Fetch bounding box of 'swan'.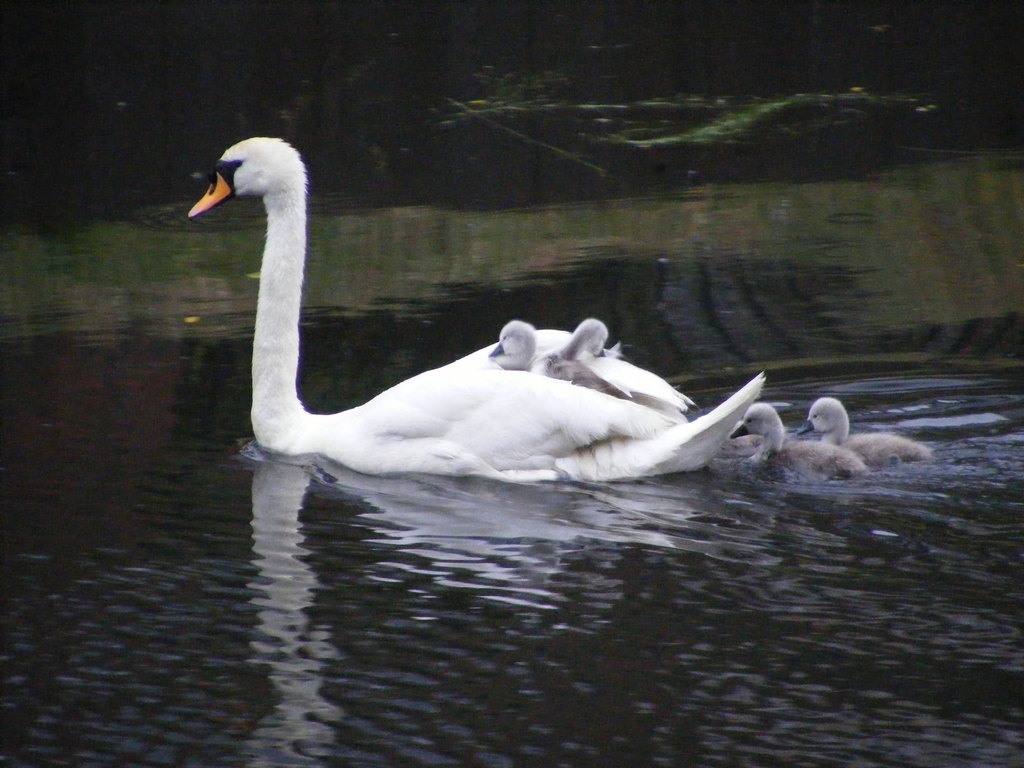
Bbox: x1=715, y1=427, x2=768, y2=463.
